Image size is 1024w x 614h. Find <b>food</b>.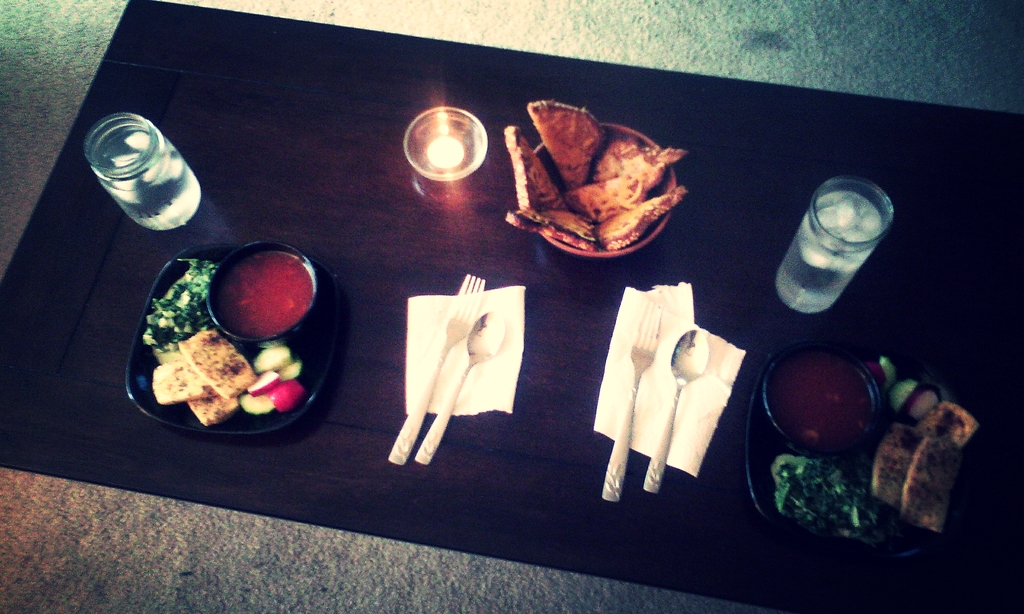
detection(862, 358, 891, 390).
